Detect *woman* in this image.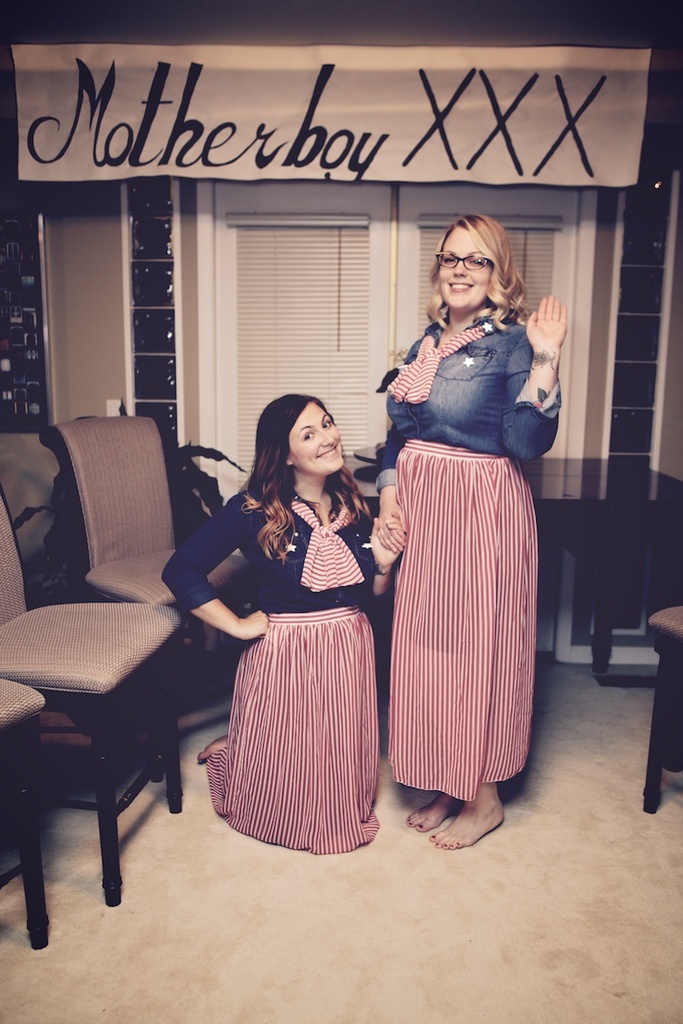
Detection: {"left": 148, "top": 386, "right": 403, "bottom": 852}.
